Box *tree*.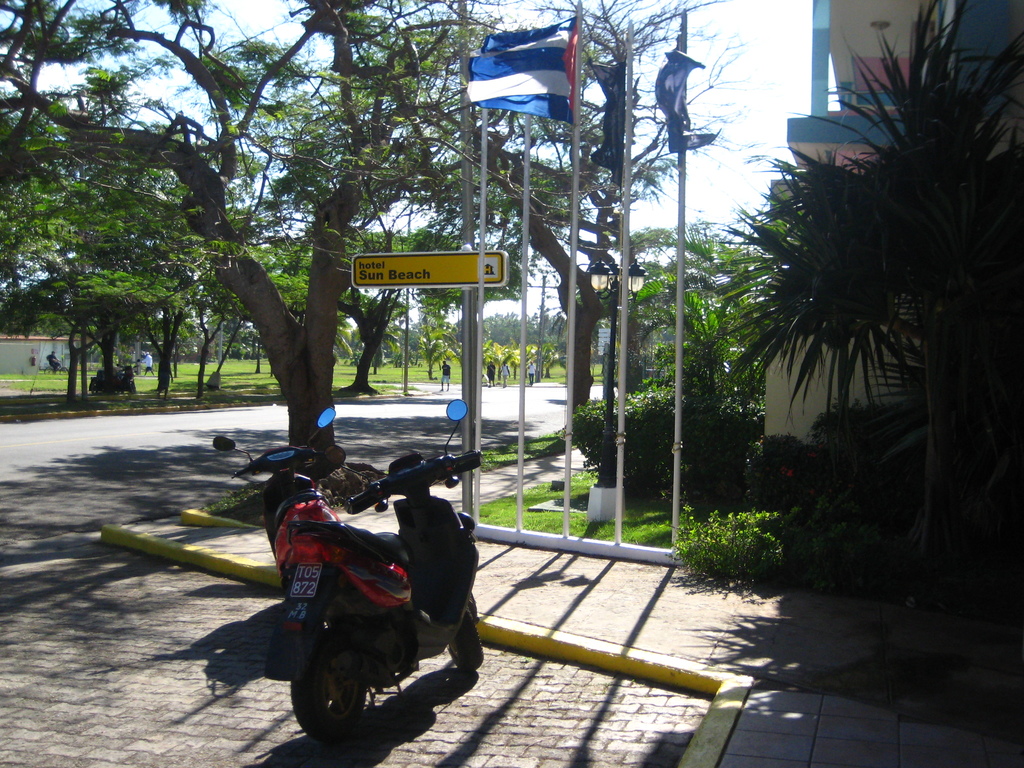
locate(733, 18, 1006, 545).
